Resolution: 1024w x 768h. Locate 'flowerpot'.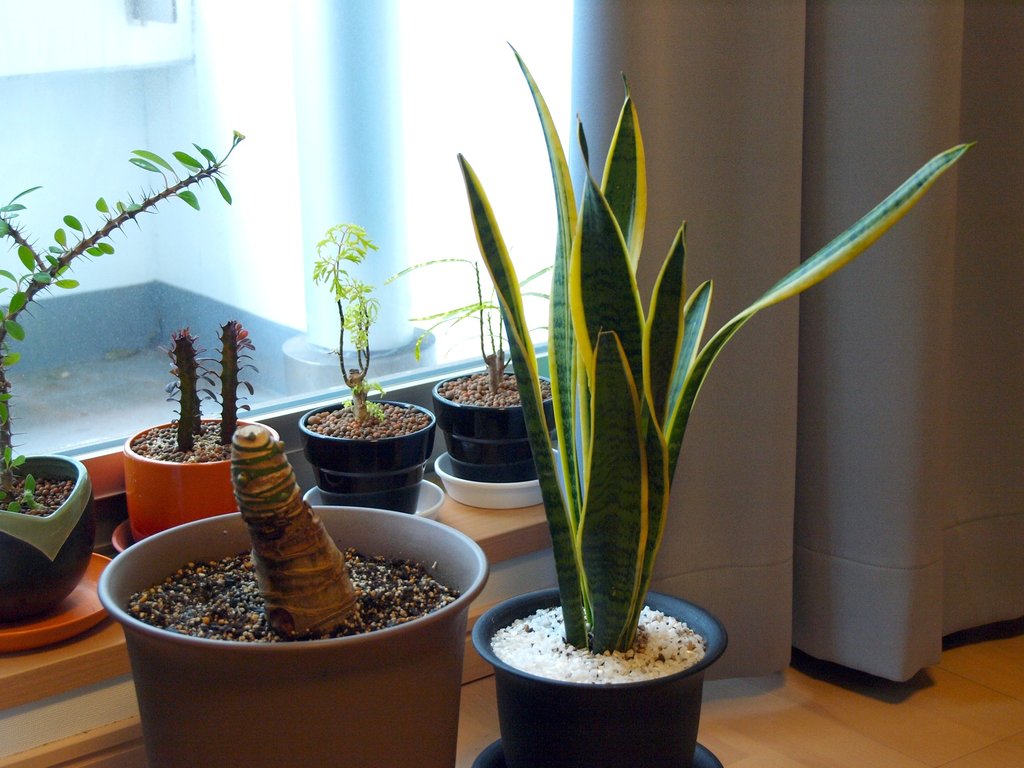
[x1=431, y1=366, x2=559, y2=484].
